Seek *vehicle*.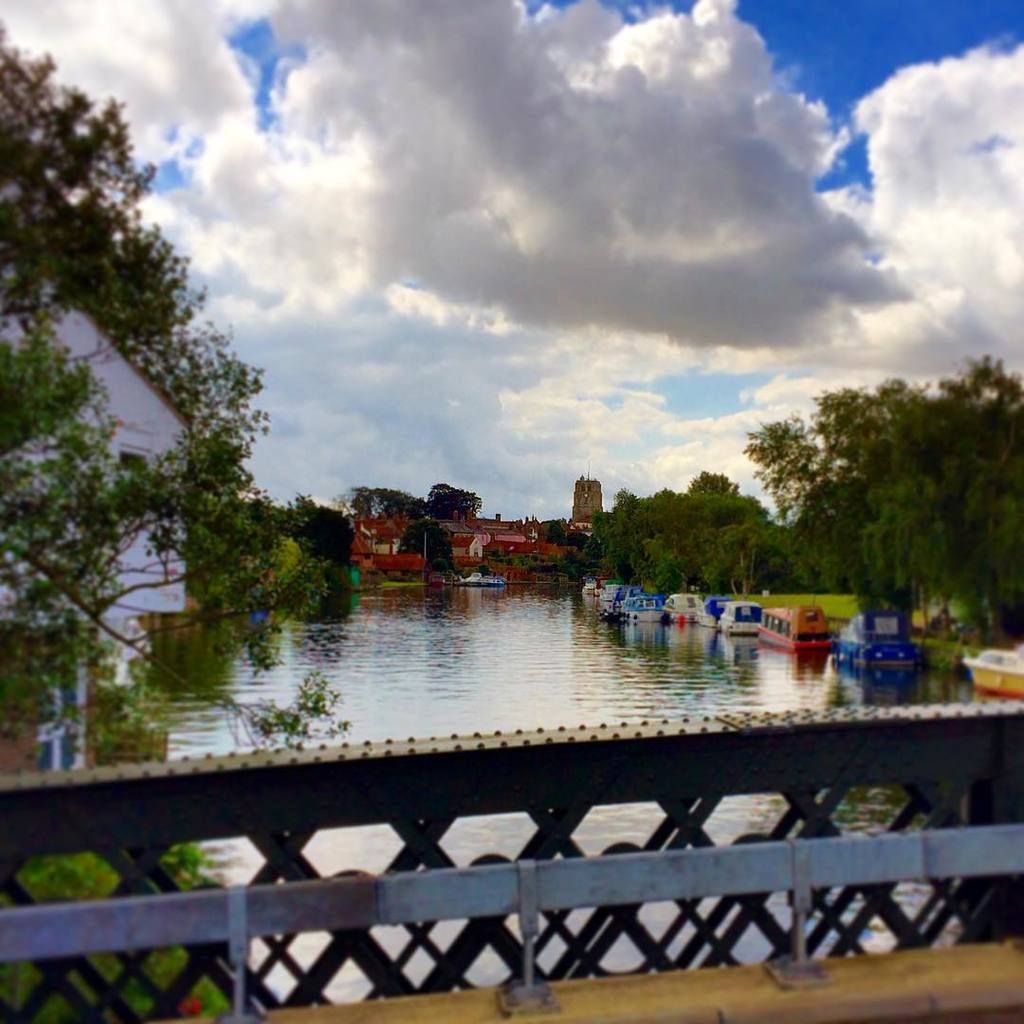
crop(455, 561, 503, 589).
